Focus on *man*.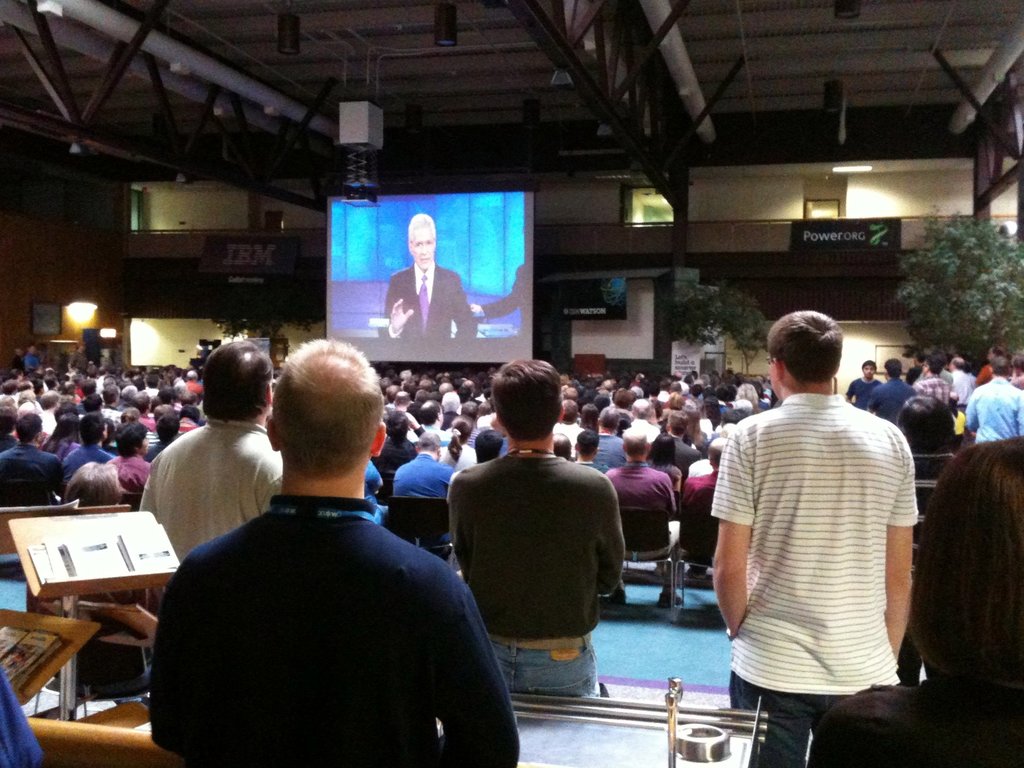
Focused at BBox(143, 335, 281, 567).
